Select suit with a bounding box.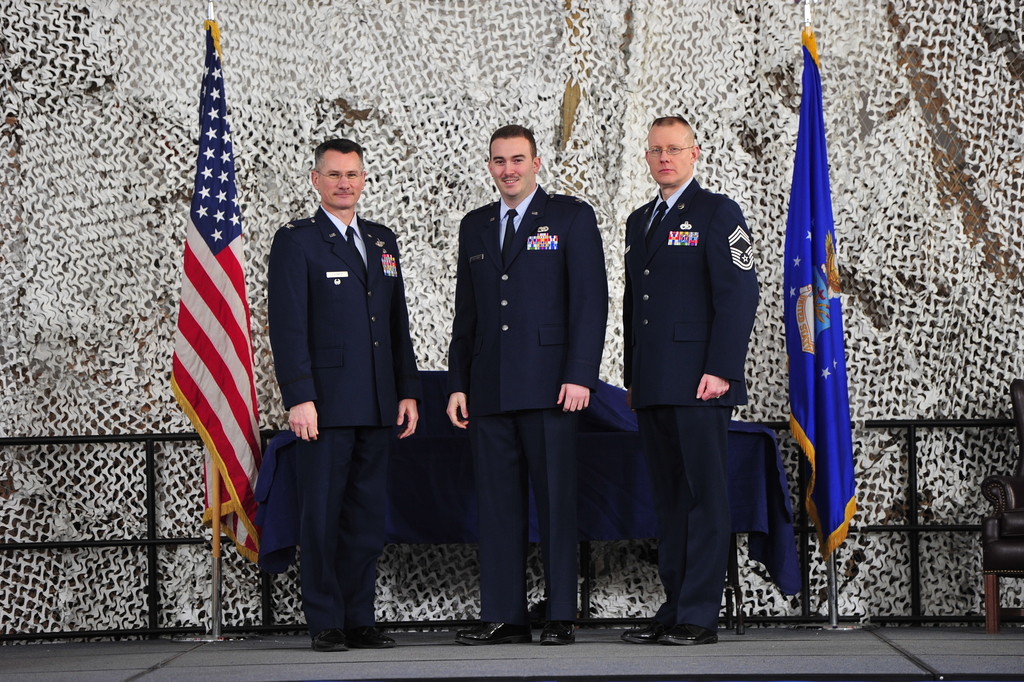
[450,142,606,608].
